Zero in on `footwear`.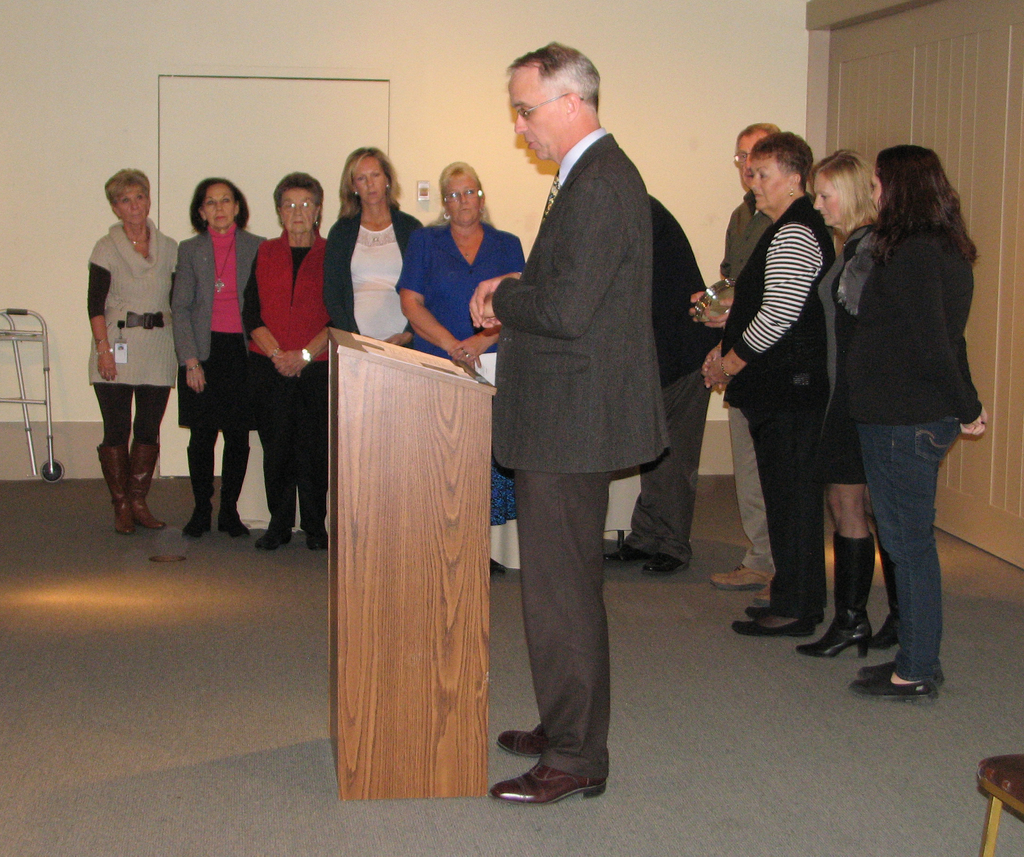
Zeroed in: [left=735, top=614, right=817, bottom=639].
